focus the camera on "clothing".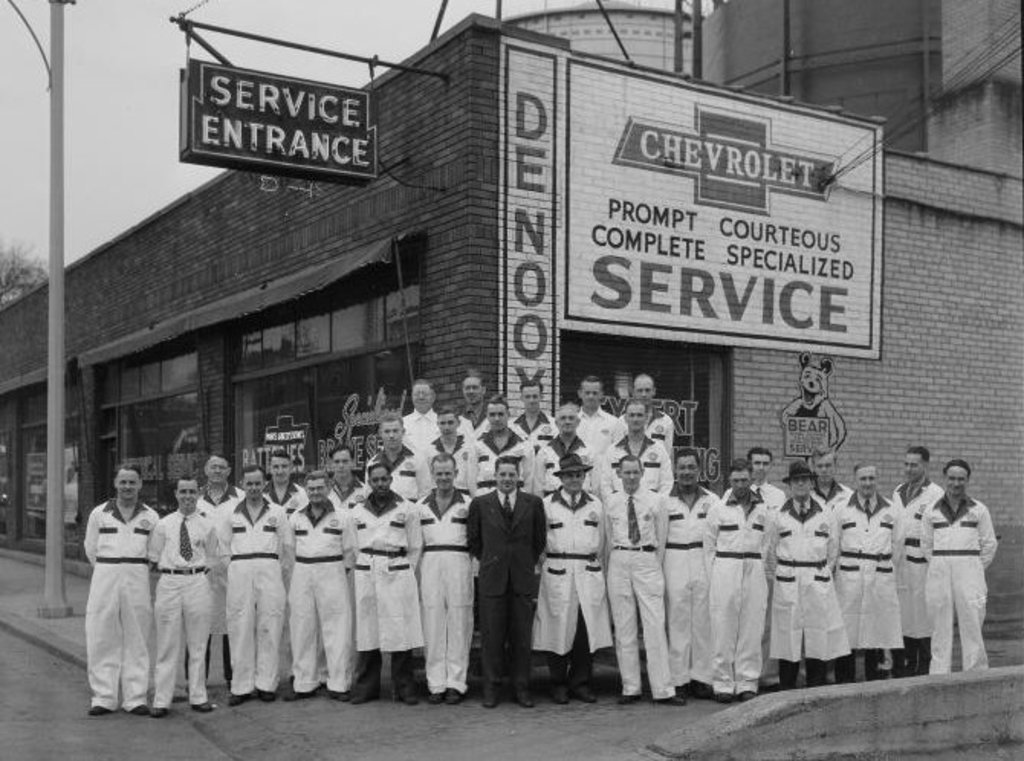
Focus region: detection(763, 500, 841, 677).
